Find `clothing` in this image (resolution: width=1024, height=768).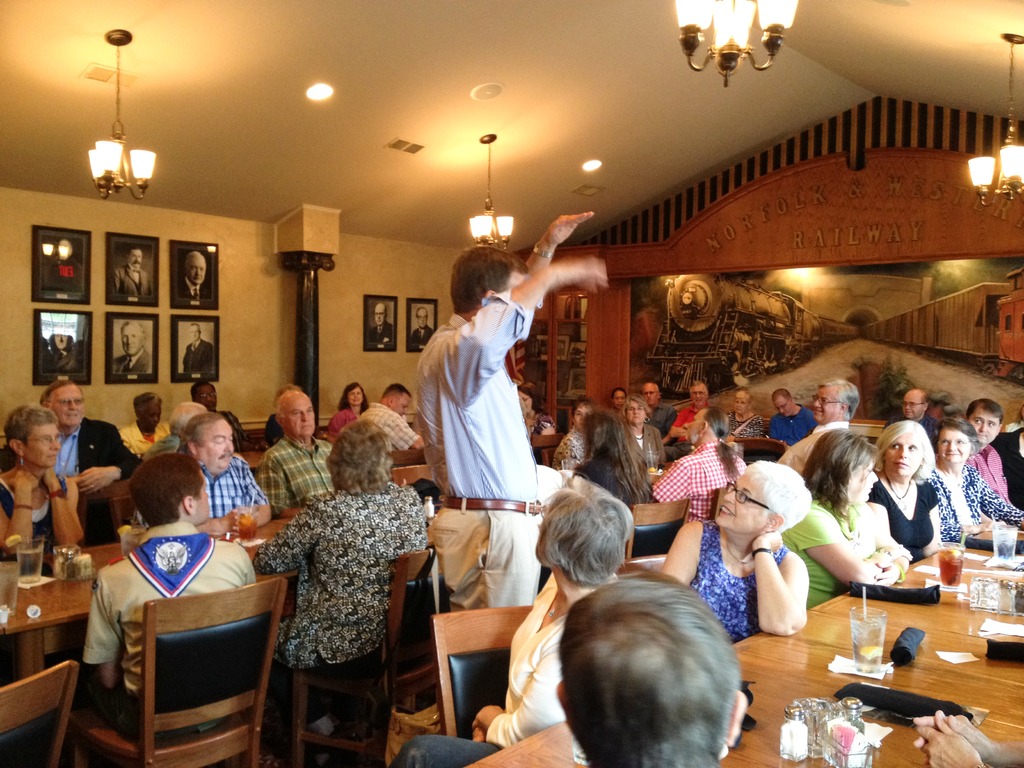
pyautogui.locateOnScreen(936, 461, 1023, 547).
